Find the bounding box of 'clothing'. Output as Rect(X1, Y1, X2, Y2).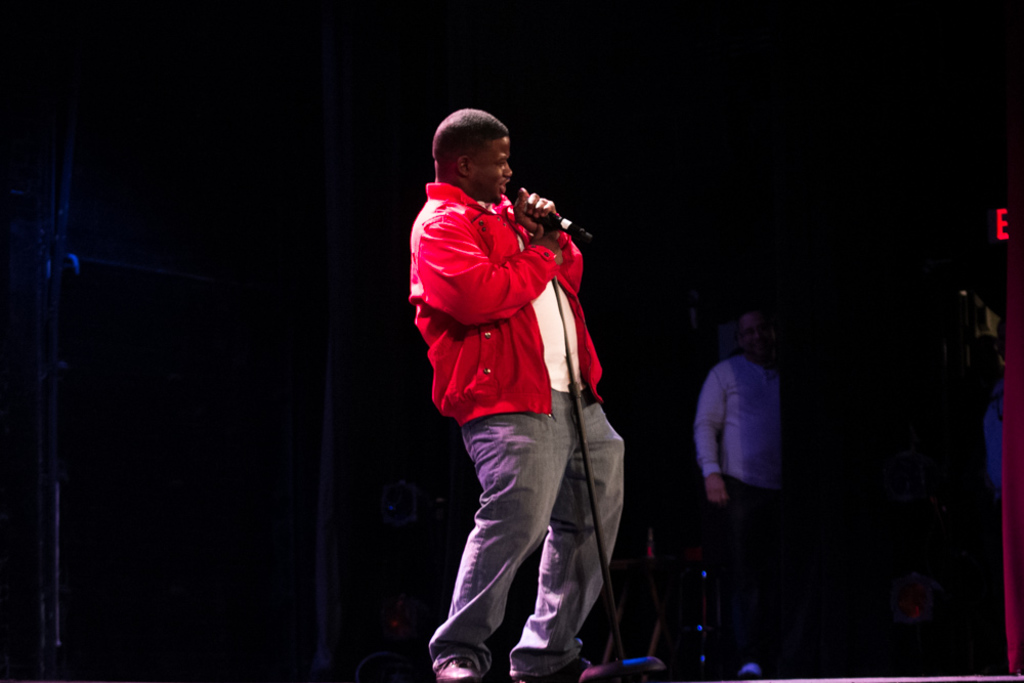
Rect(408, 176, 617, 679).
